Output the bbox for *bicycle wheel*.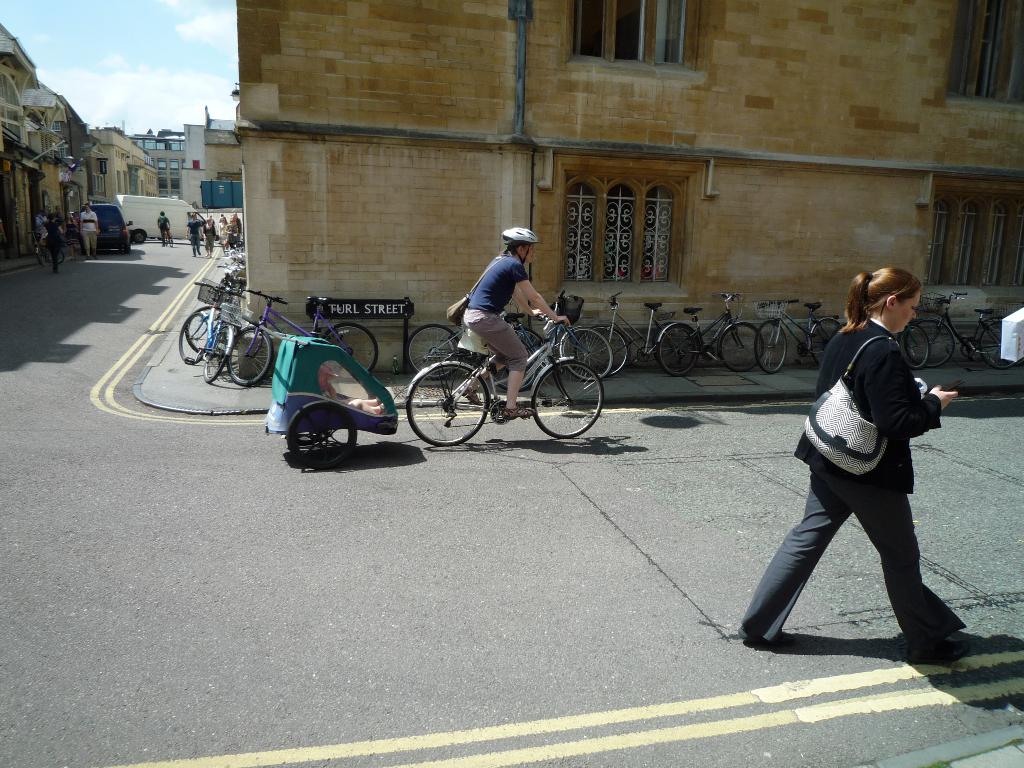
select_region(51, 248, 65, 267).
